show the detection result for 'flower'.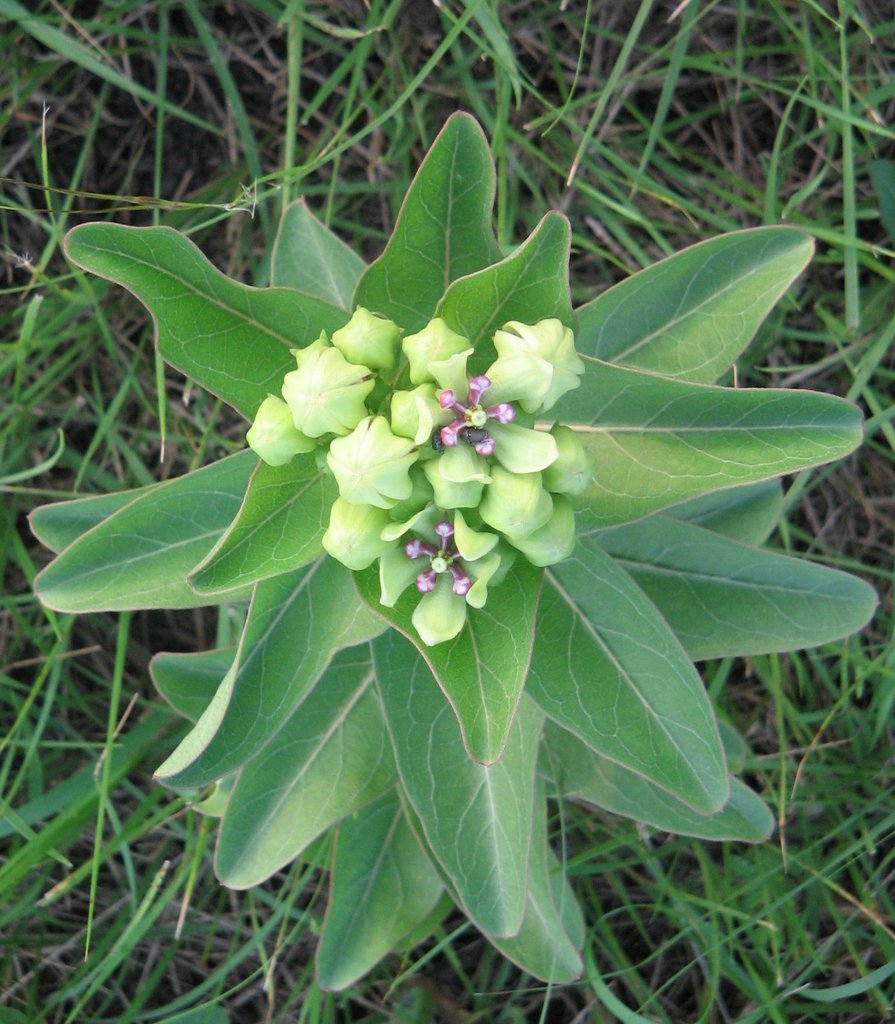
Rect(399, 522, 478, 597).
